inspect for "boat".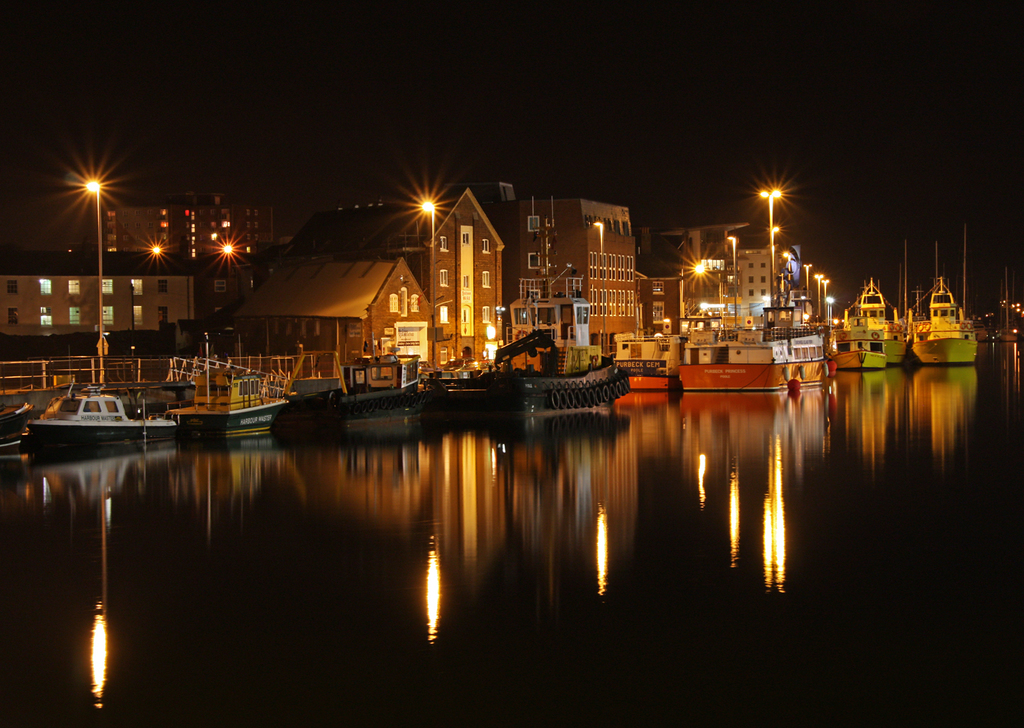
Inspection: [x1=912, y1=276, x2=976, y2=359].
